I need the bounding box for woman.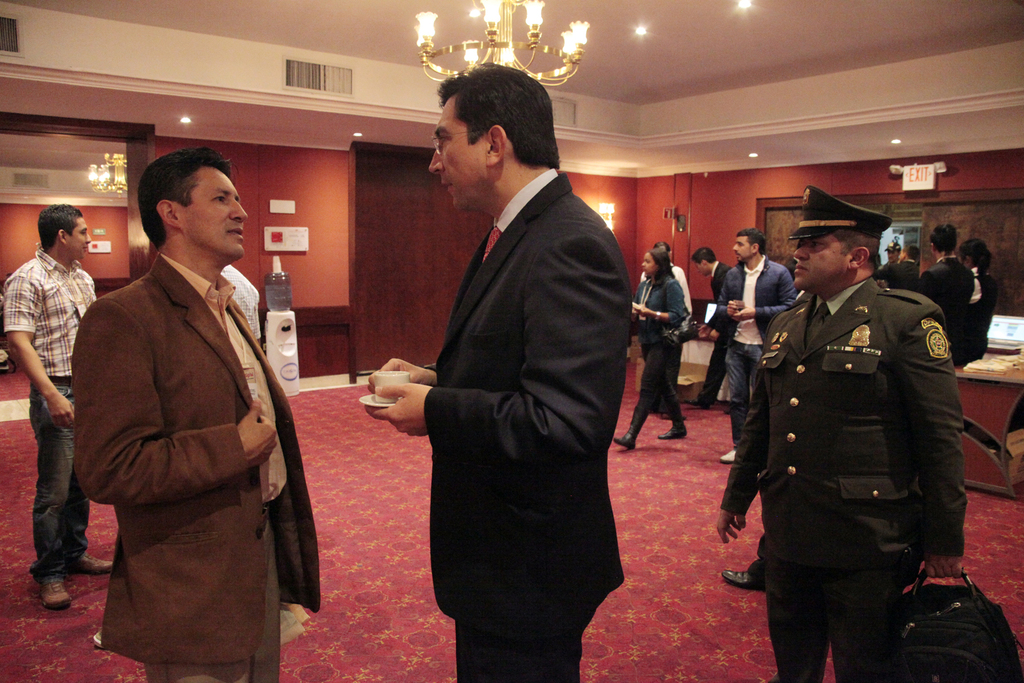
Here it is: 623 211 720 484.
